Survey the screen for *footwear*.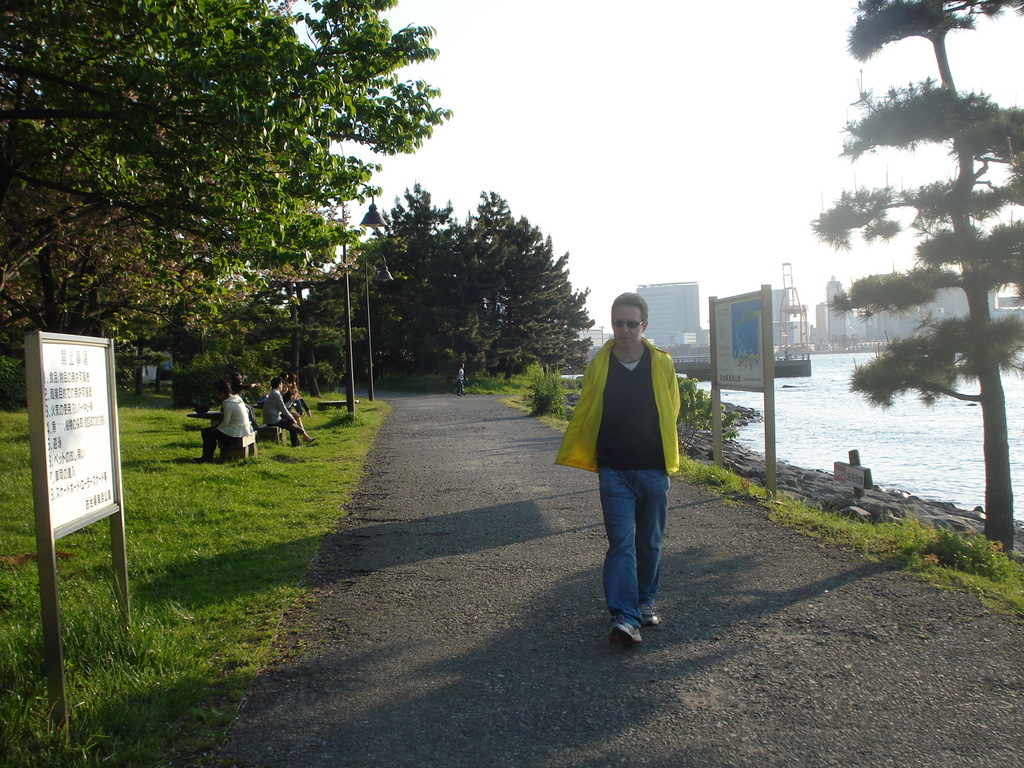
Survey found: (x1=644, y1=602, x2=666, y2=631).
